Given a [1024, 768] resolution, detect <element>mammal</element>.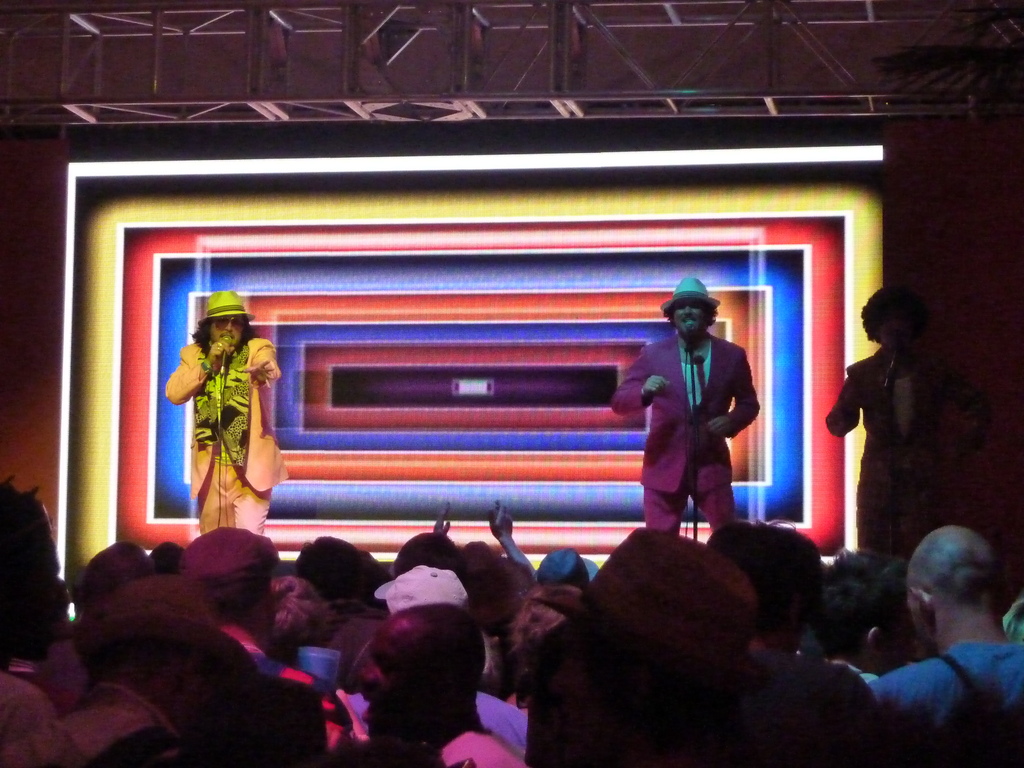
{"x1": 611, "y1": 275, "x2": 763, "y2": 544}.
